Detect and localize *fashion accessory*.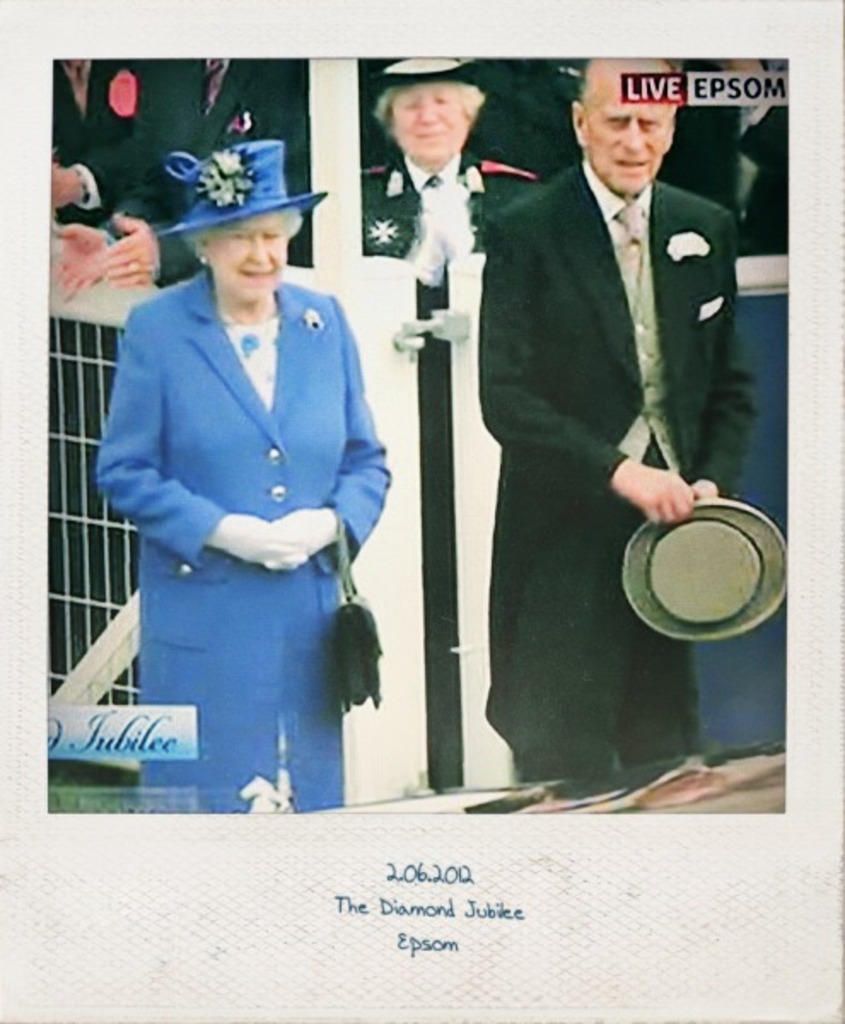
Localized at <region>345, 38, 527, 102</region>.
